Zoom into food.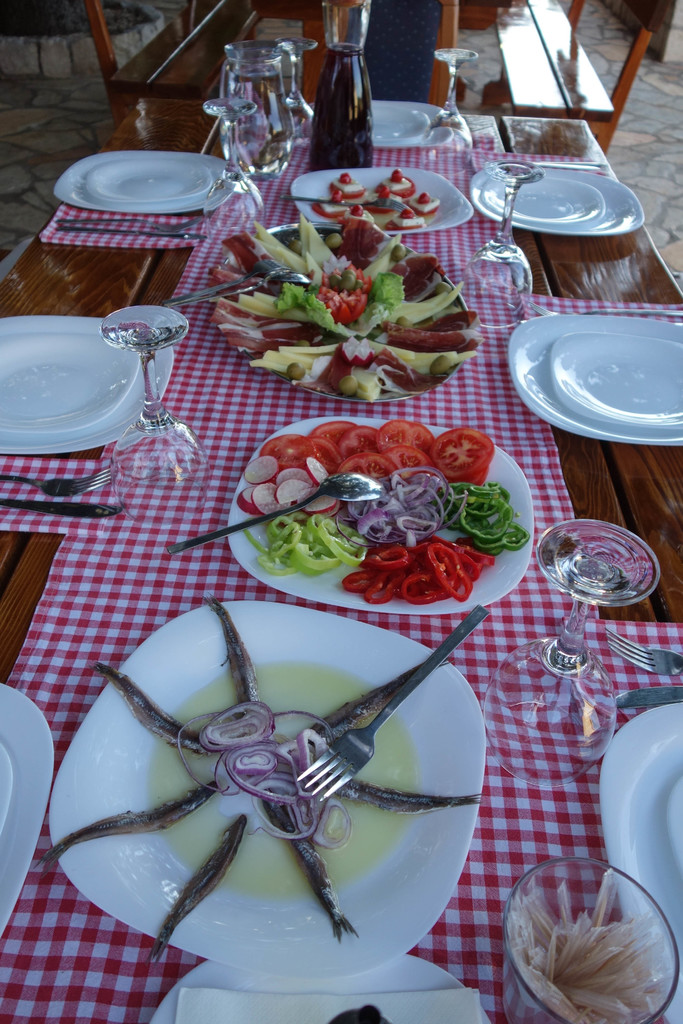
Zoom target: [left=322, top=776, right=484, bottom=808].
